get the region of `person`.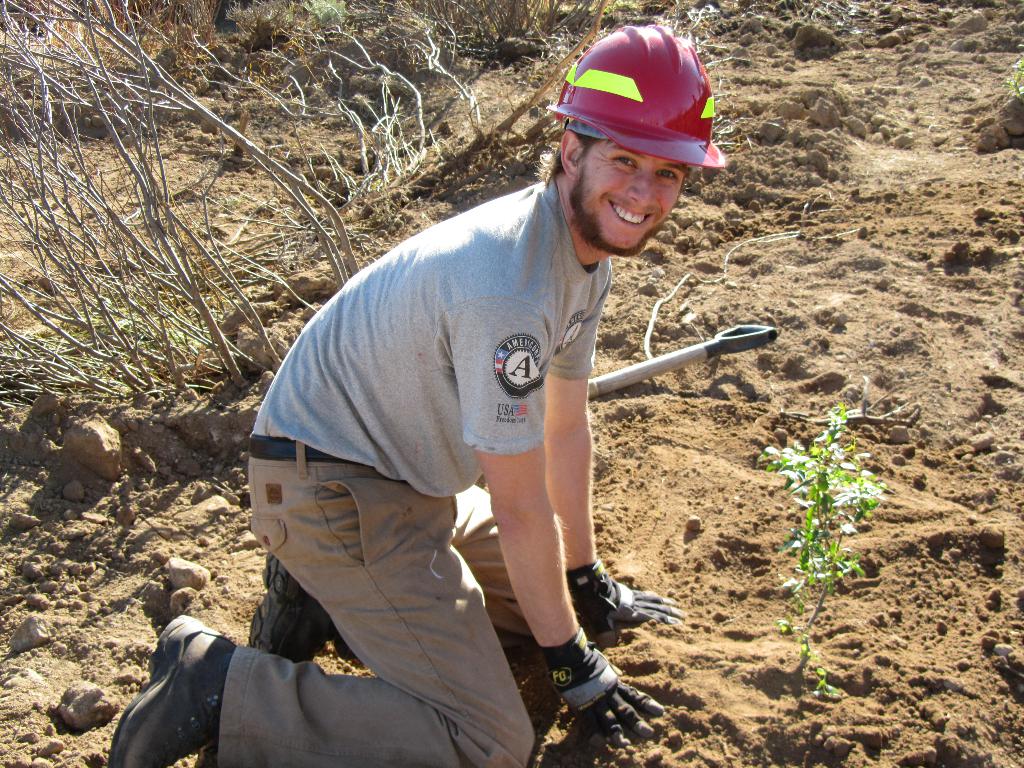
[106,22,724,767].
